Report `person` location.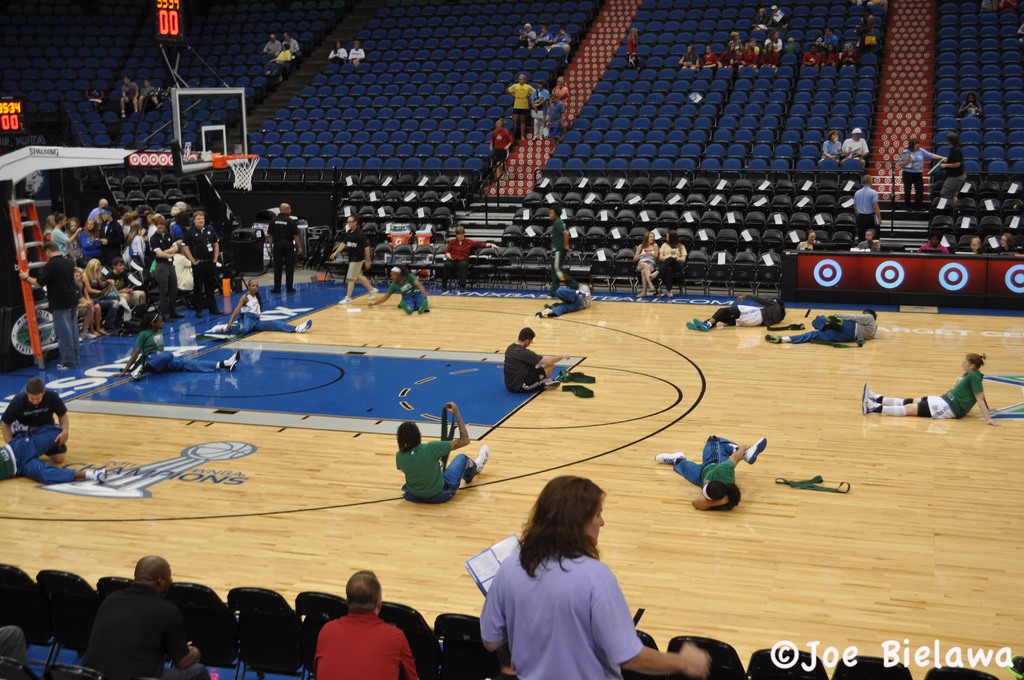
Report: (797, 229, 819, 252).
